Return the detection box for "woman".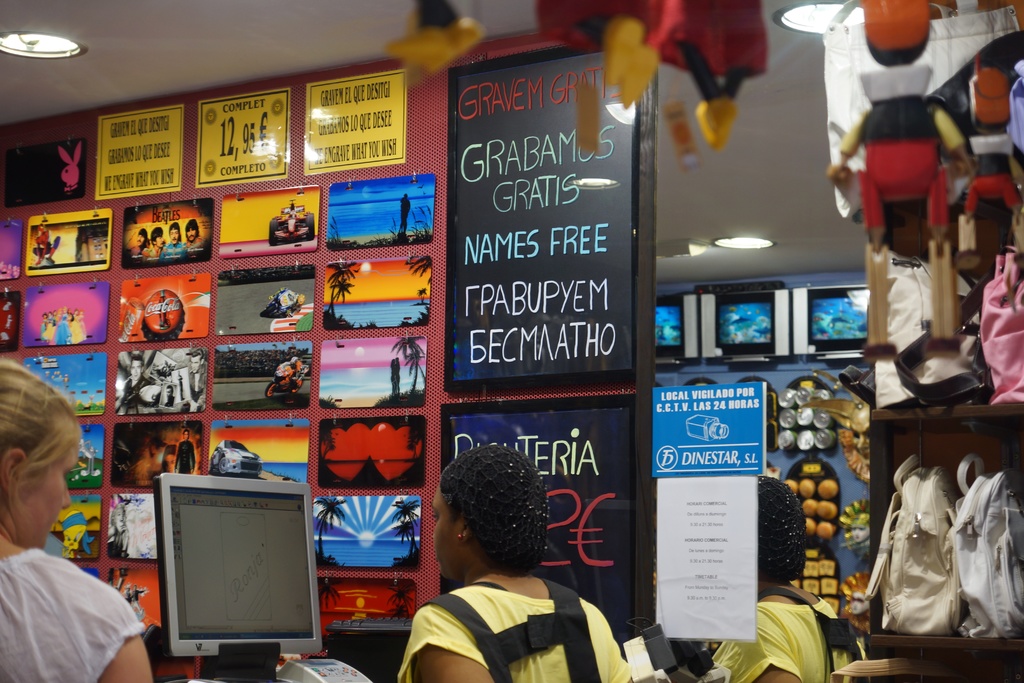
391/426/623/682.
